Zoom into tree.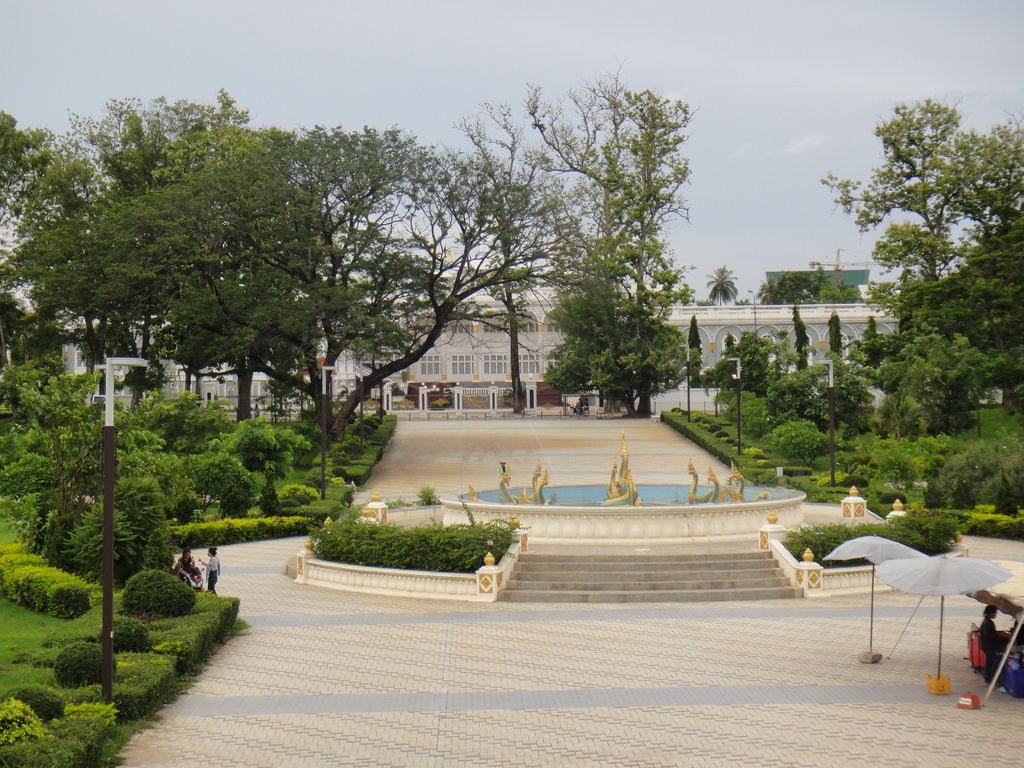
Zoom target: pyautogui.locateOnScreen(826, 309, 842, 365).
